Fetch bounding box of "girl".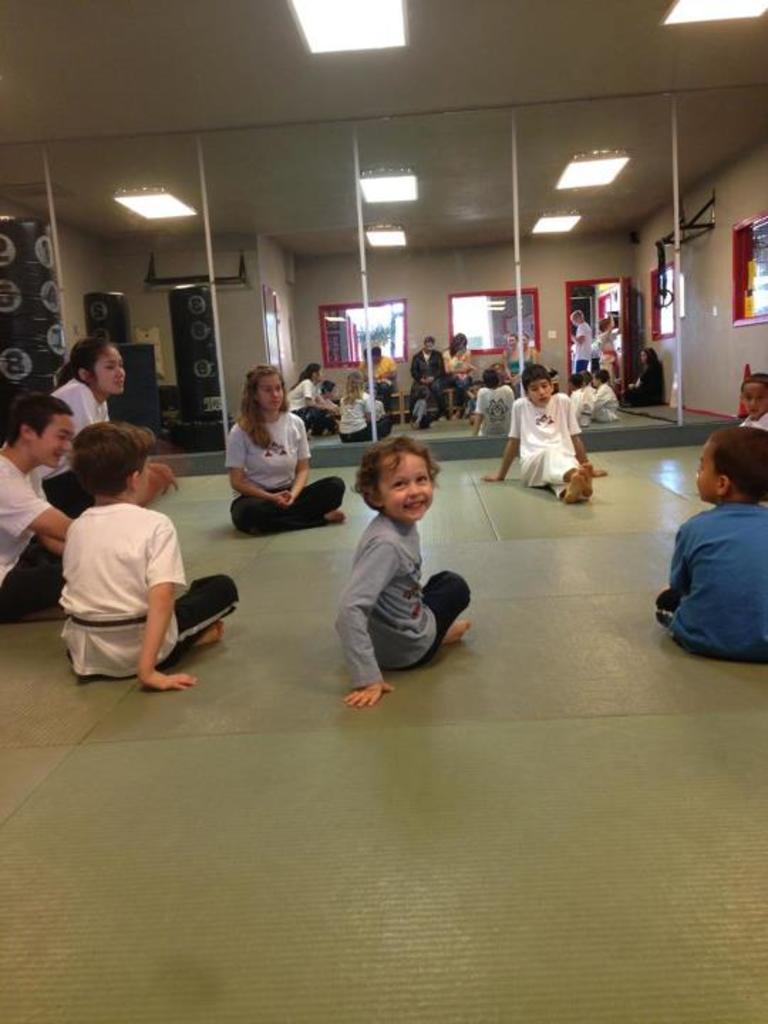
Bbox: locate(37, 327, 169, 521).
